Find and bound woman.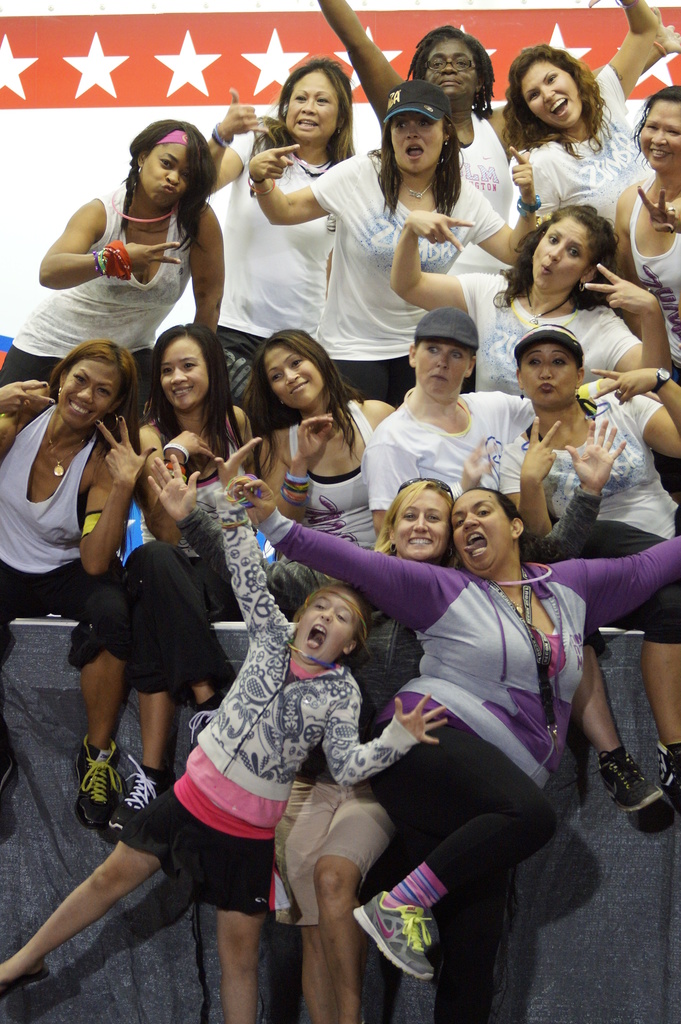
Bound: detection(247, 328, 396, 621).
